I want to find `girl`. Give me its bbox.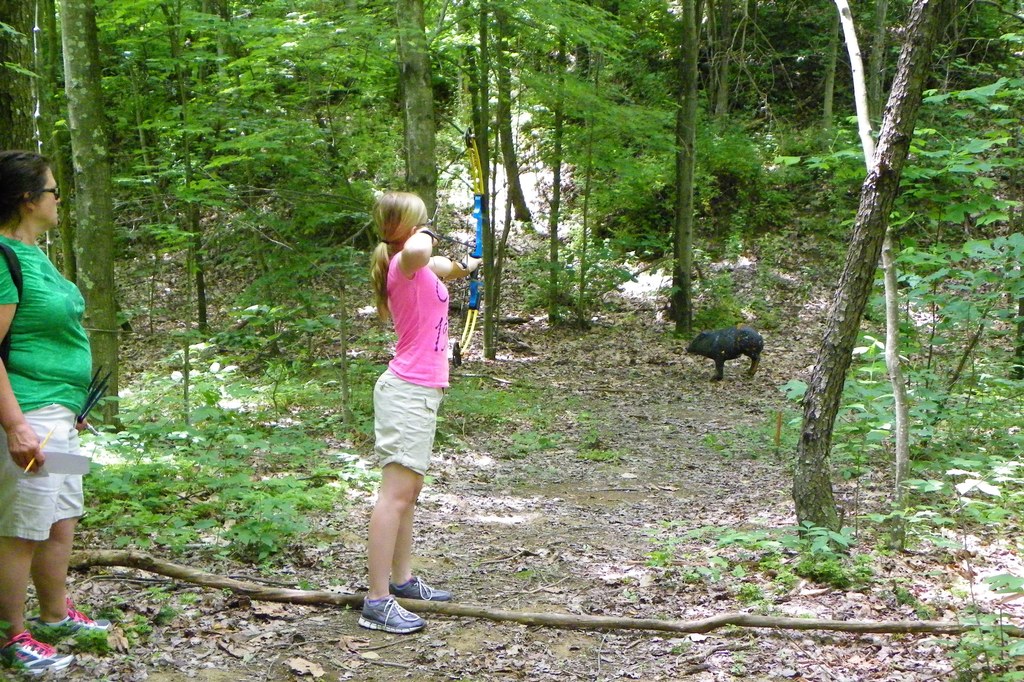
0/148/95/681.
